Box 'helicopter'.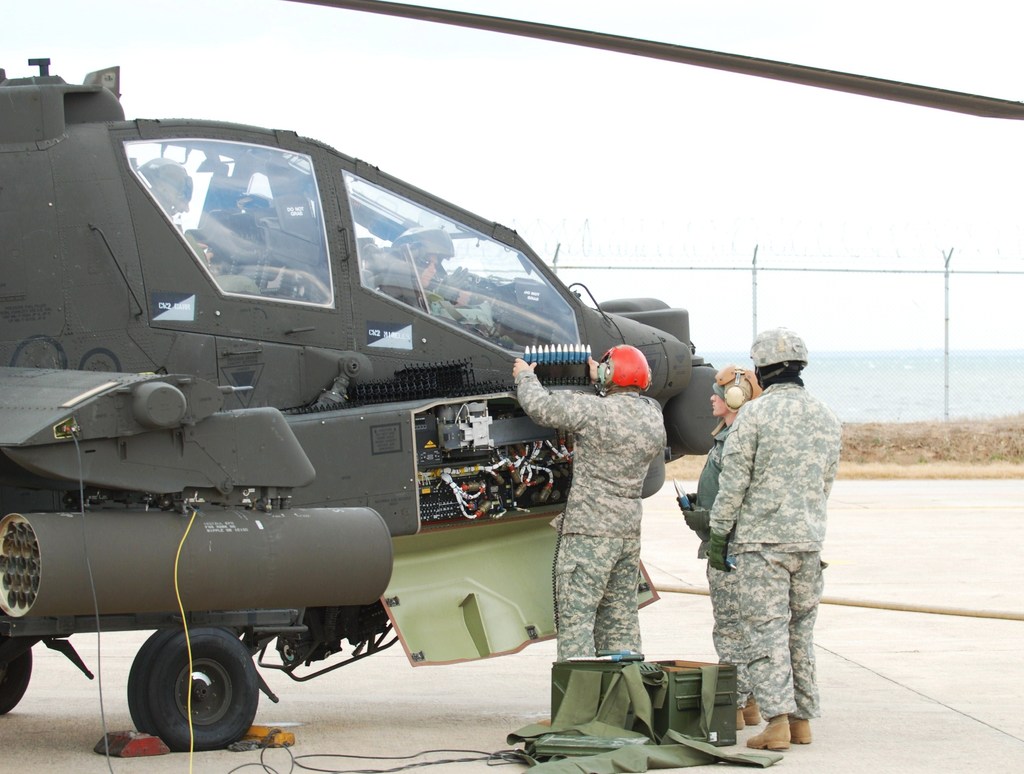
<bbox>0, 0, 1023, 750</bbox>.
